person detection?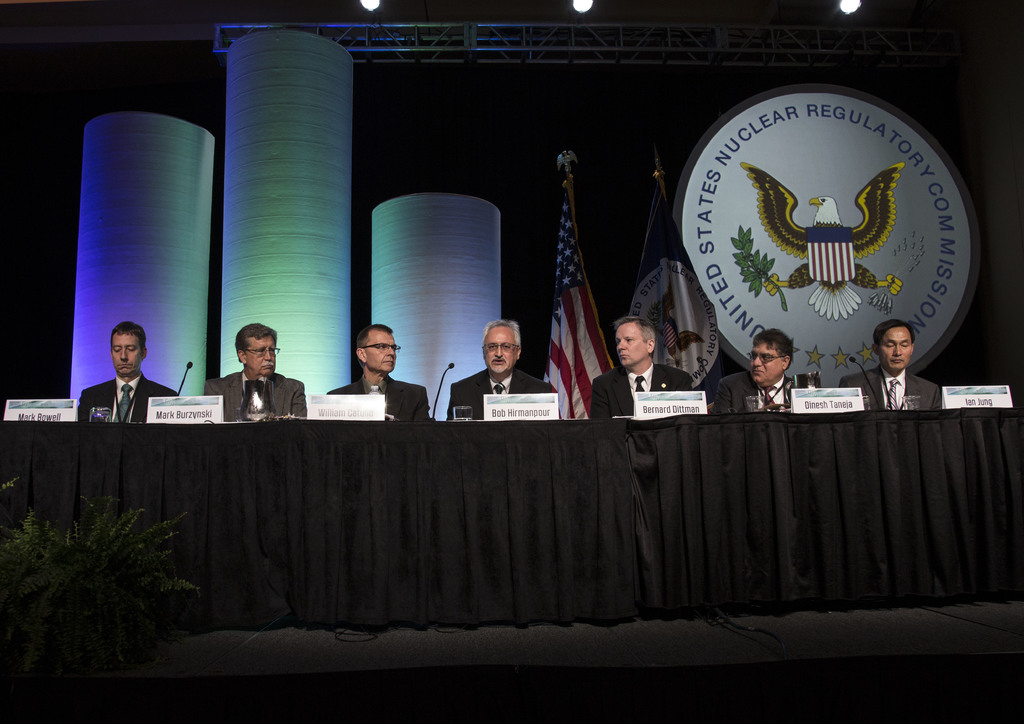
l=328, t=325, r=430, b=422
